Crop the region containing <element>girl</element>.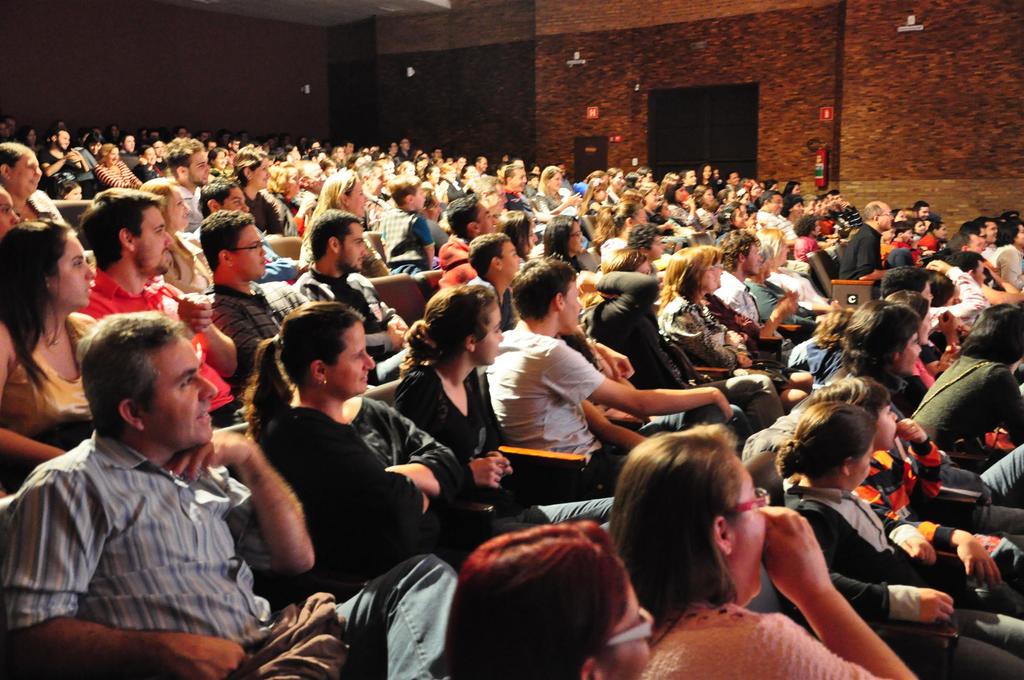
Crop region: 714/204/746/246.
